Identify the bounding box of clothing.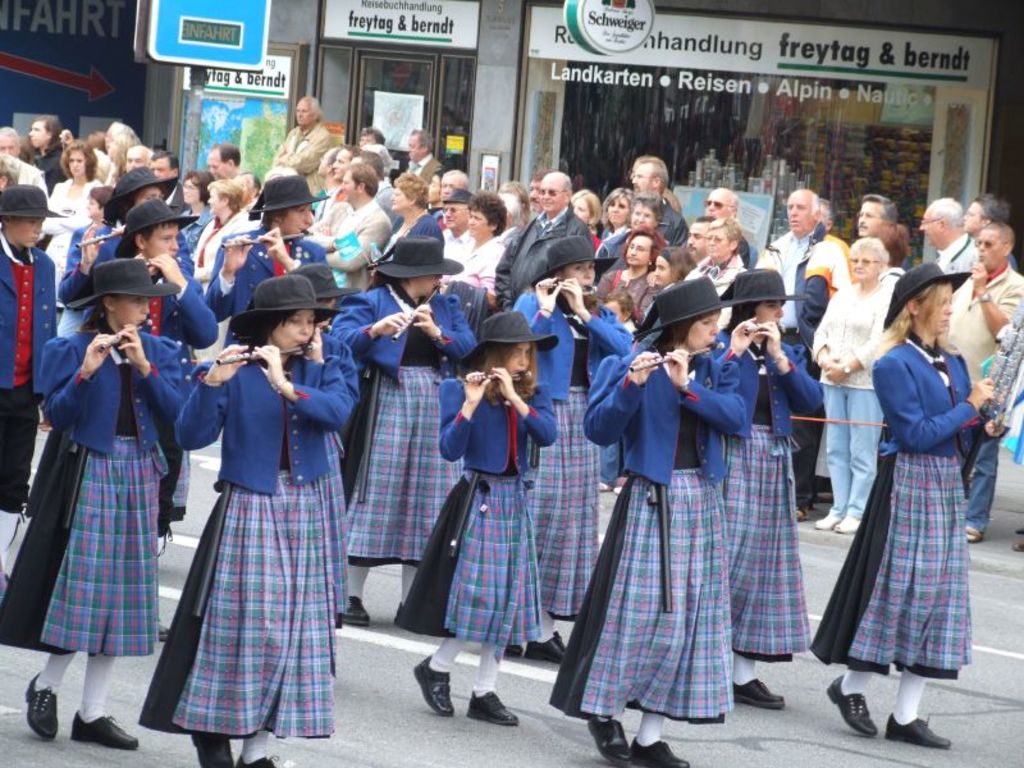
46/179/105/247.
